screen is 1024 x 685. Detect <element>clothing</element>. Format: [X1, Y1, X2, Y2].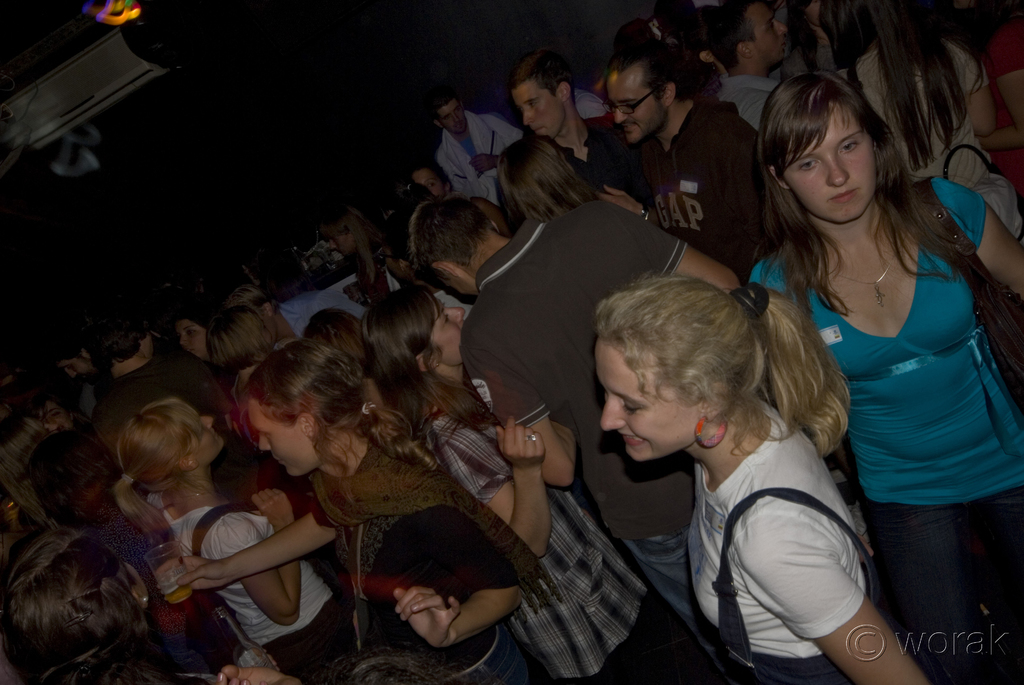
[415, 408, 725, 684].
